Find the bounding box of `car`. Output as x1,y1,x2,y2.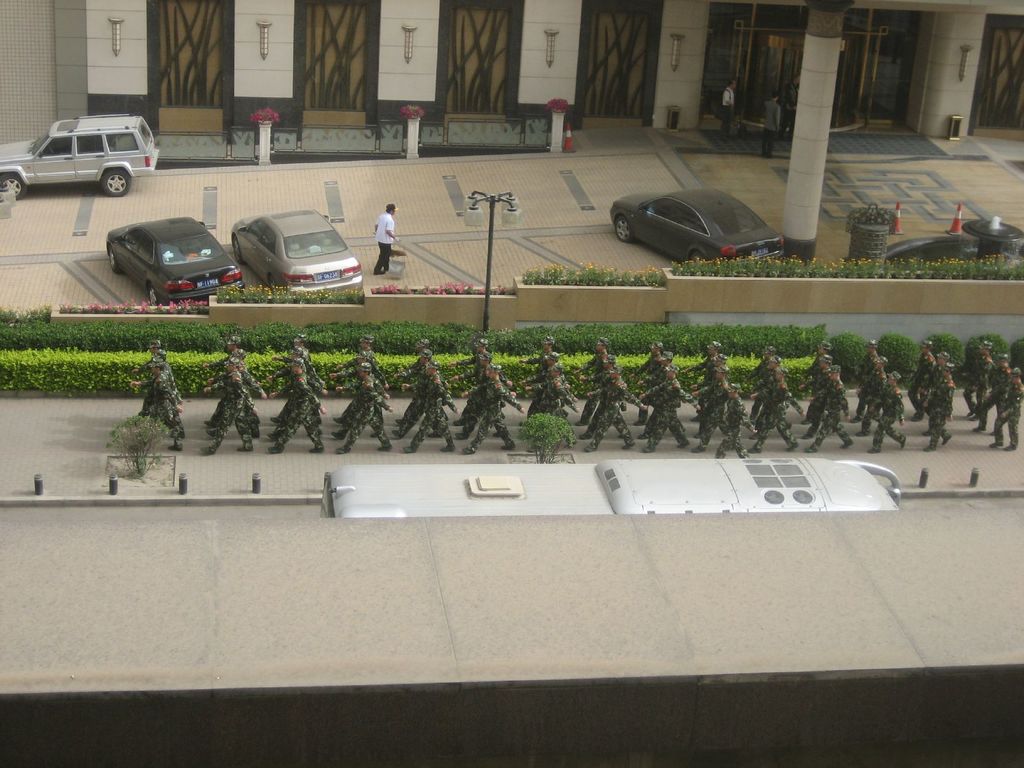
0,115,165,195.
